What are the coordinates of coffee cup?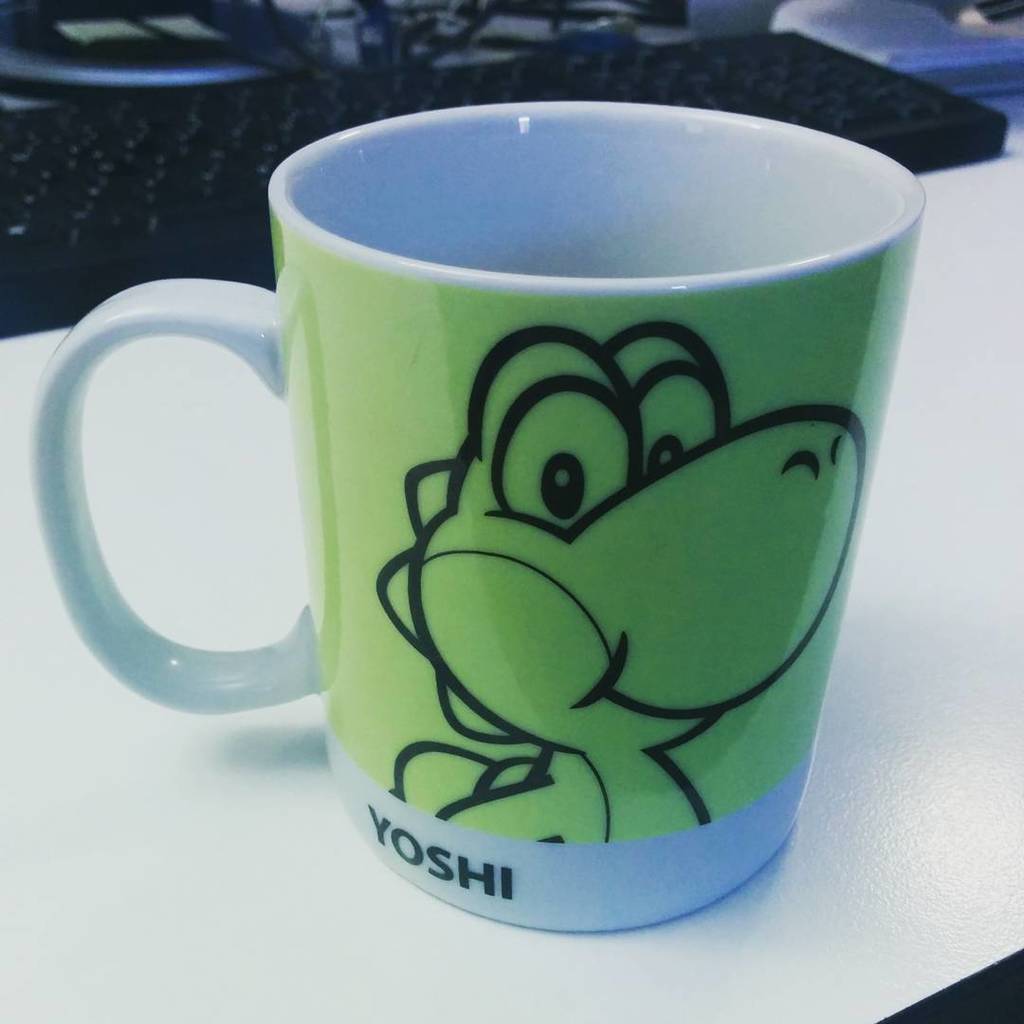
box(19, 92, 930, 939).
